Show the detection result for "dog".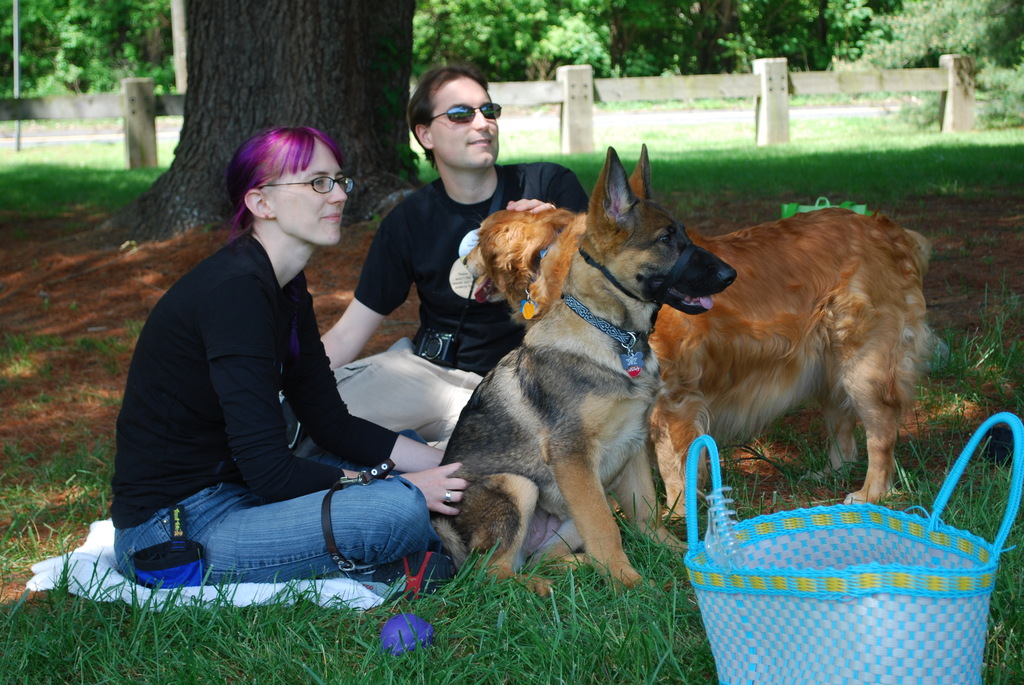
<box>463,198,935,519</box>.
